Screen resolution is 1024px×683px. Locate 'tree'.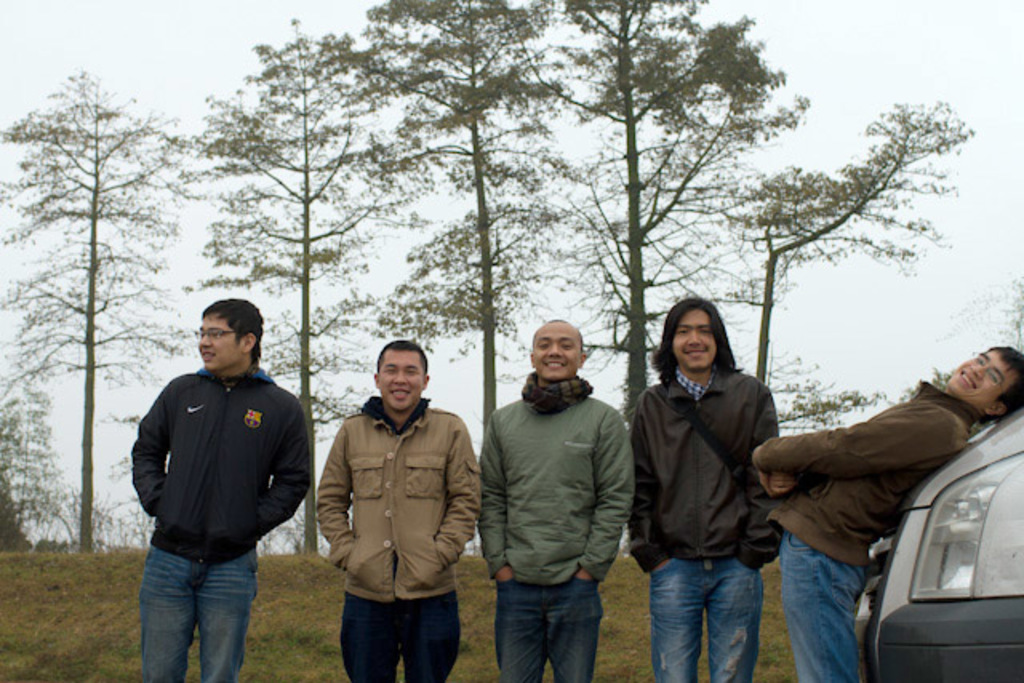
<region>333, 0, 587, 425</region>.
